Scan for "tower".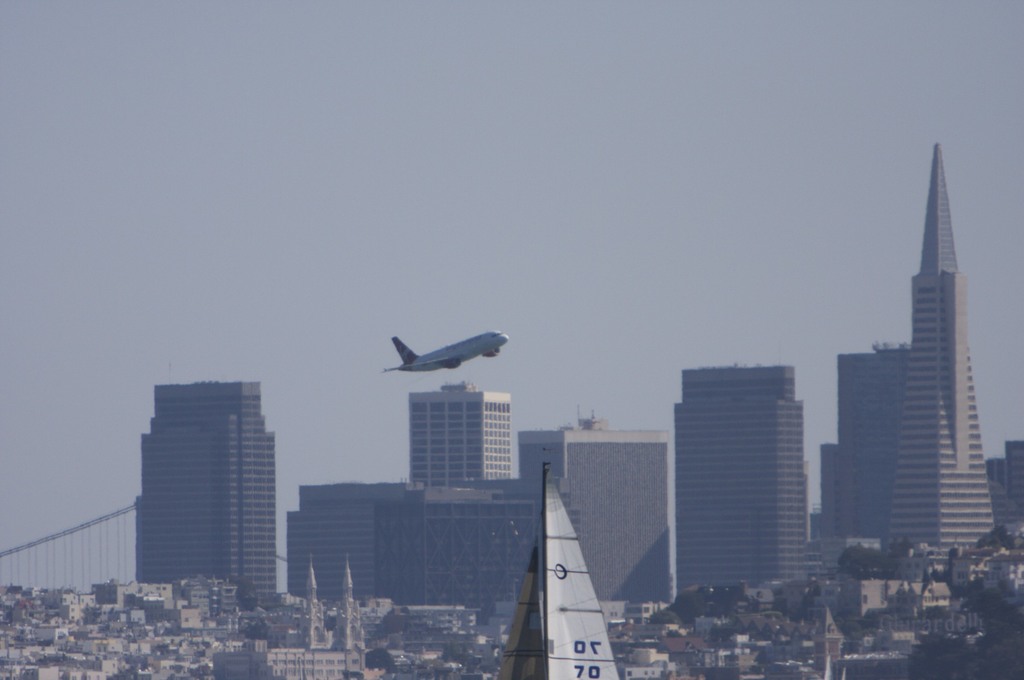
Scan result: rect(132, 382, 281, 605).
